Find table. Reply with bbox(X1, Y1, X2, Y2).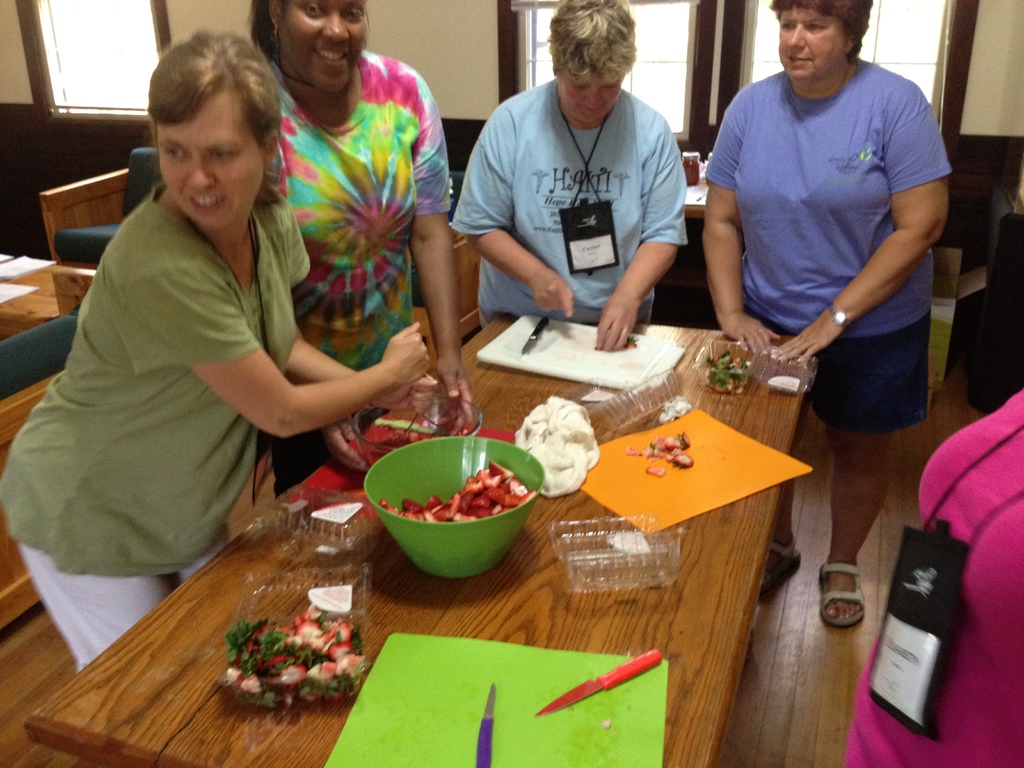
bbox(47, 257, 899, 760).
